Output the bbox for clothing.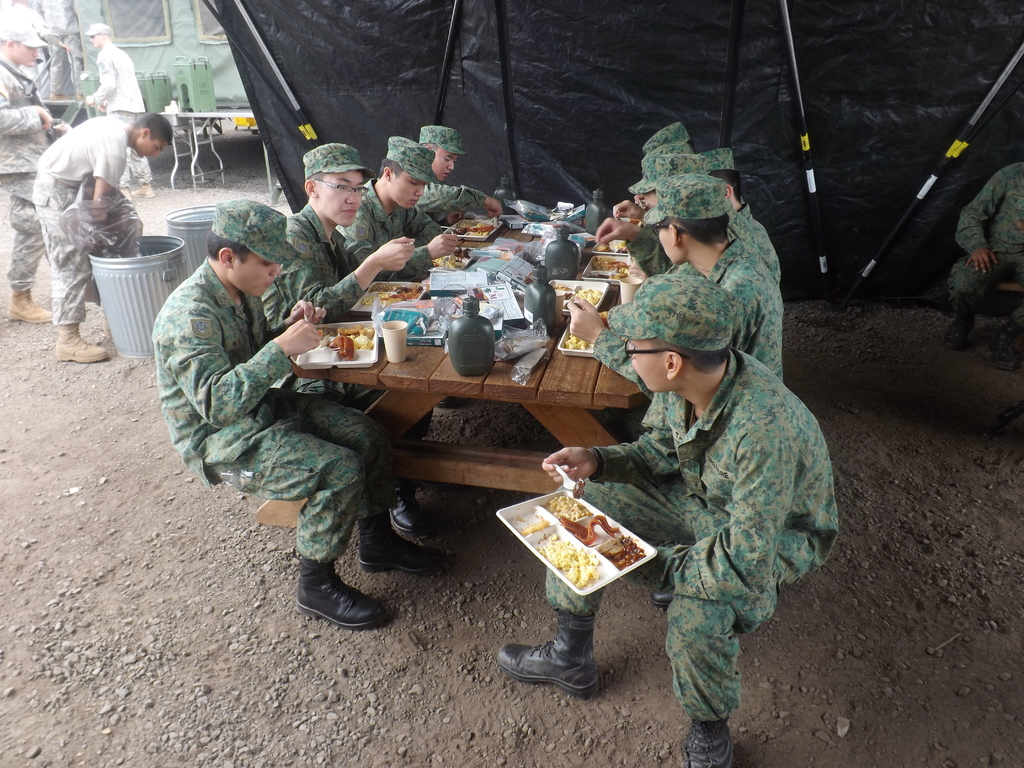
(left=84, top=44, right=152, bottom=183).
